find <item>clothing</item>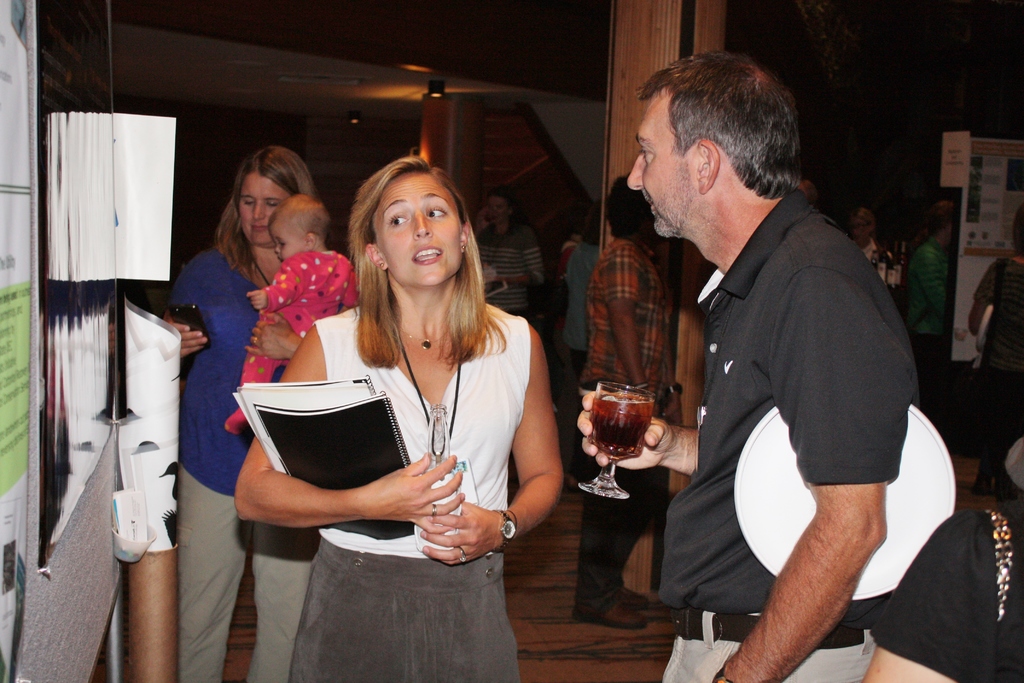
detection(164, 248, 308, 682)
